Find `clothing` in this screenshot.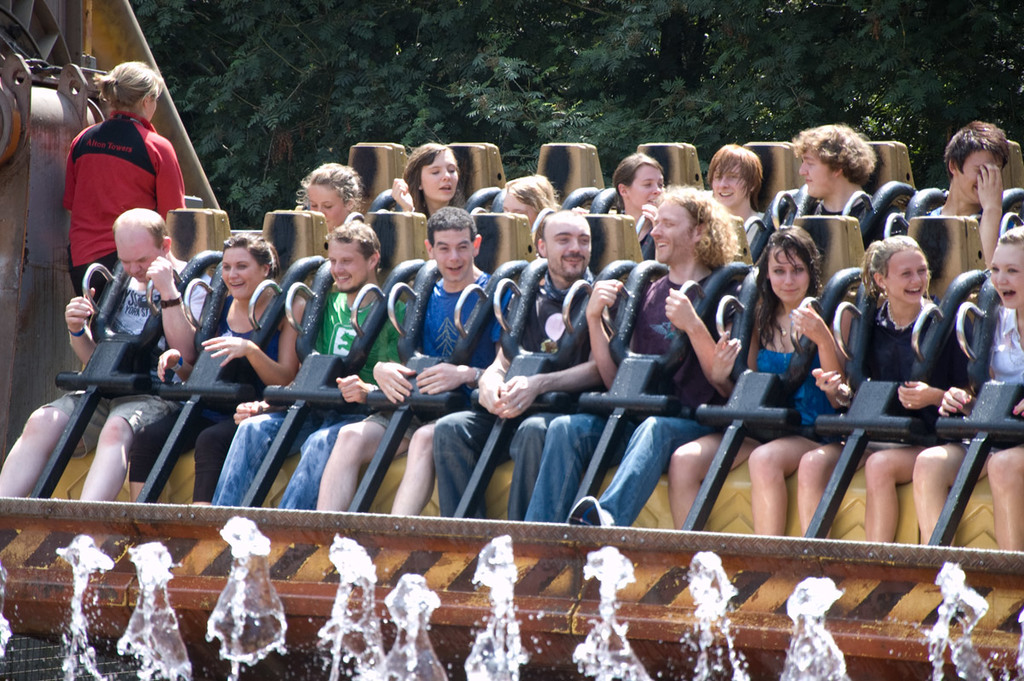
The bounding box for `clothing` is x1=806, y1=196, x2=890, y2=262.
